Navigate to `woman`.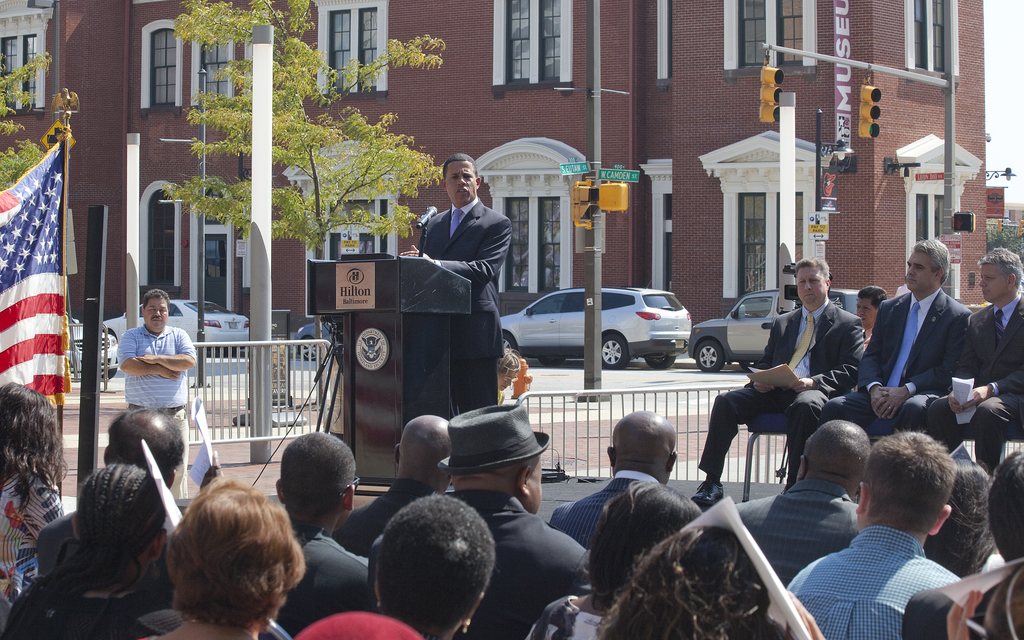
Navigation target: (0,378,67,639).
